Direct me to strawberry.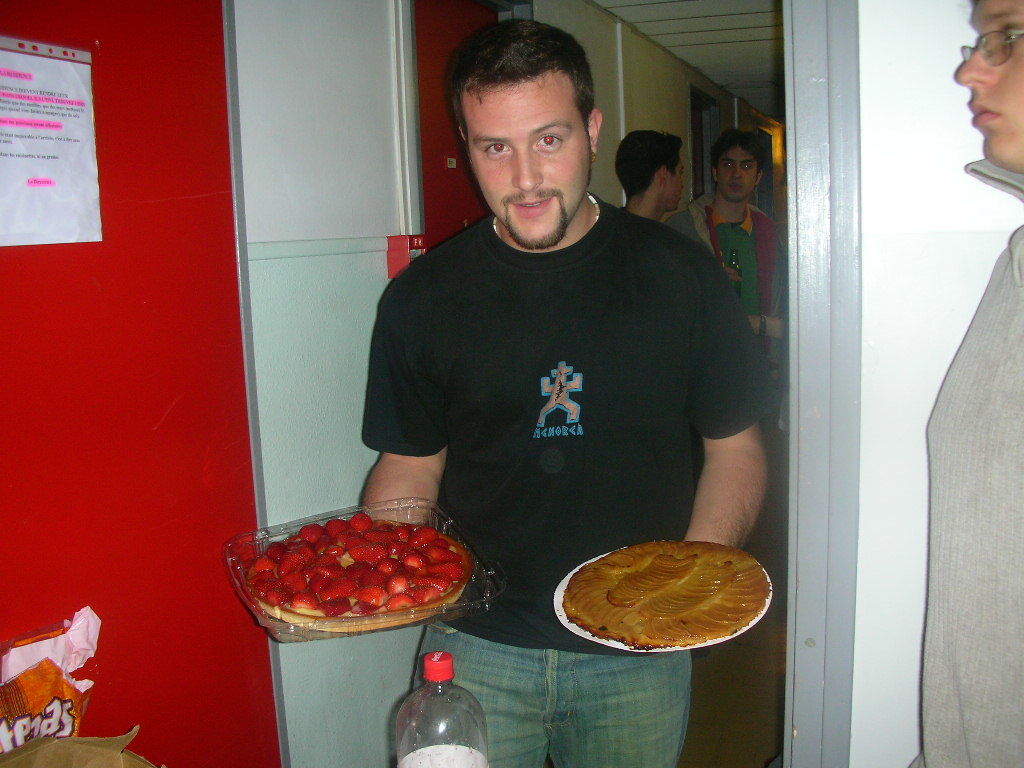
Direction: (301,536,333,567).
